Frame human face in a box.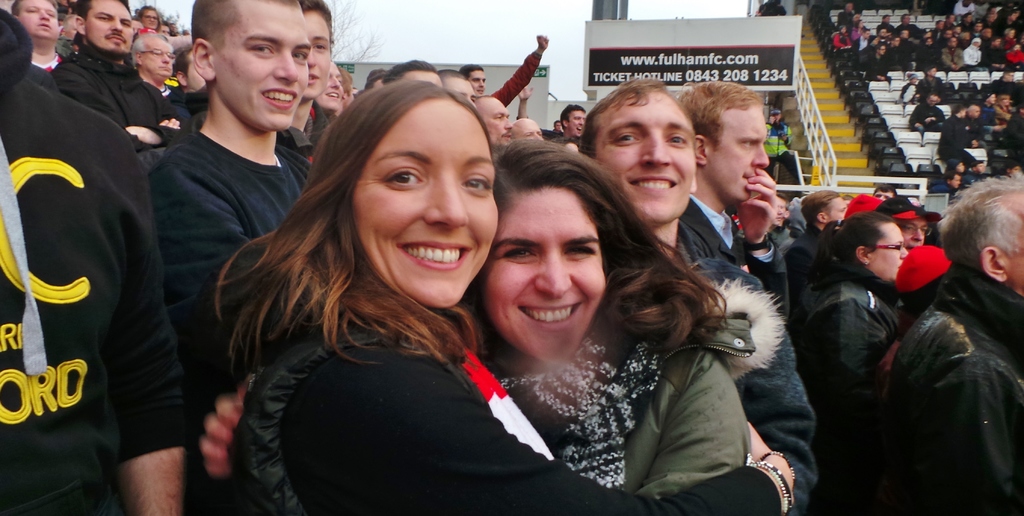
<box>17,0,60,40</box>.
